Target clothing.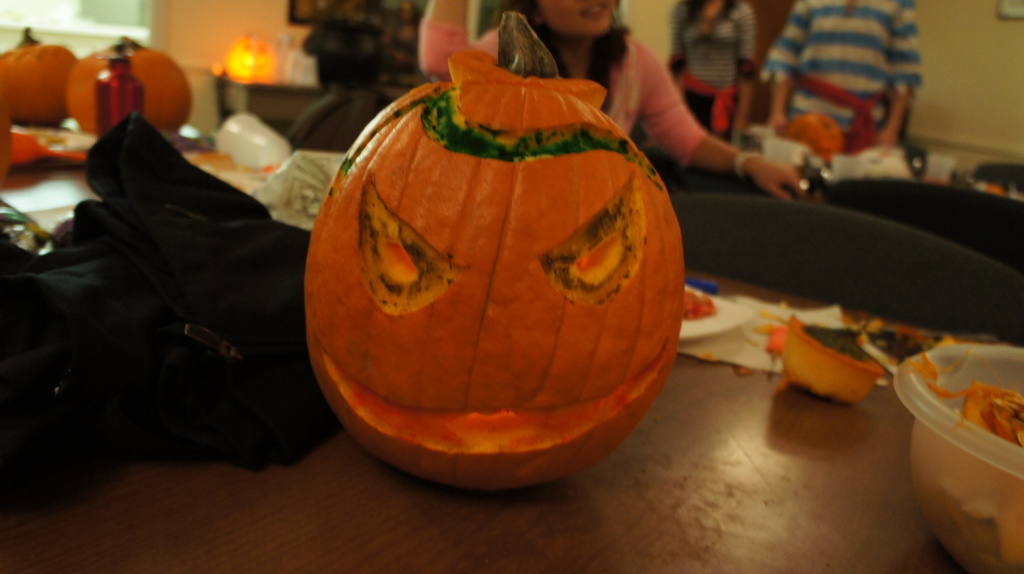
Target region: (left=686, top=15, right=745, bottom=137).
